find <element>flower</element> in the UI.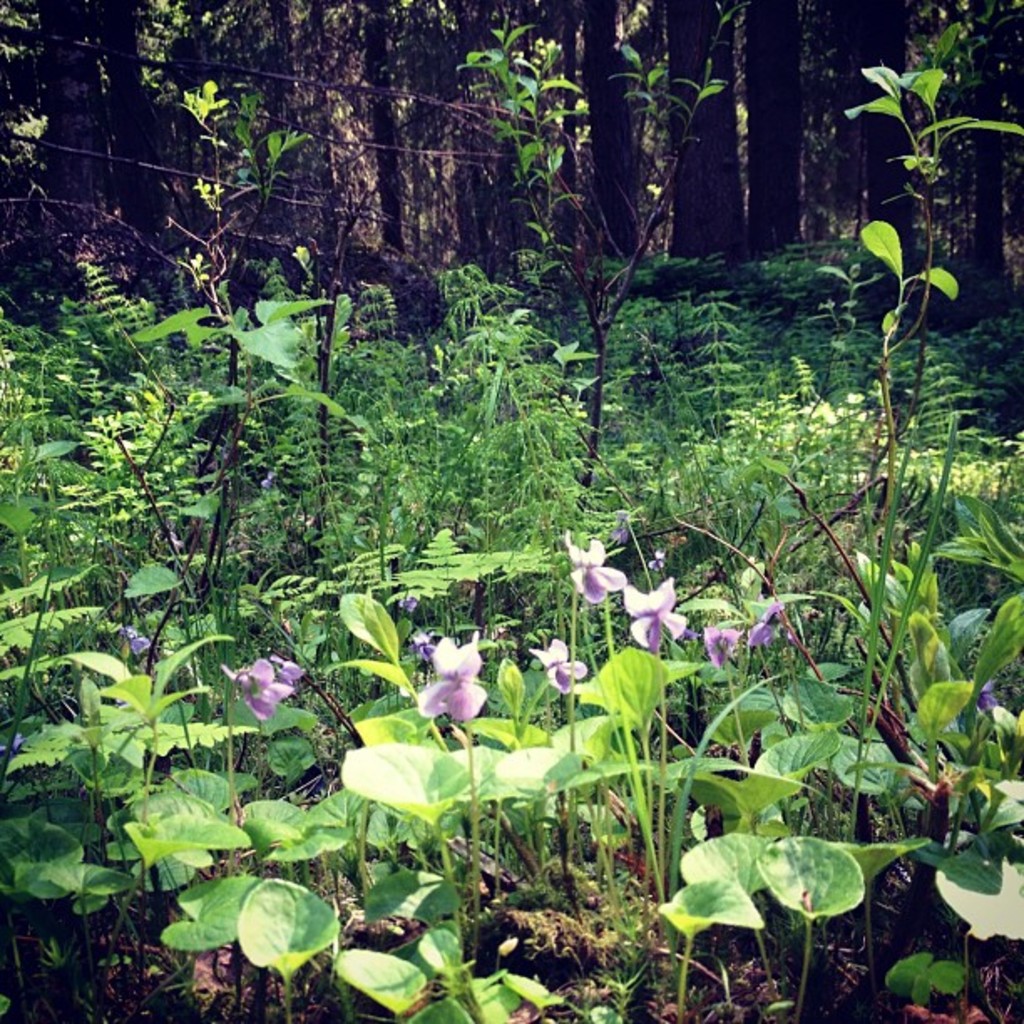
UI element at x1=748 y1=606 x2=776 y2=653.
